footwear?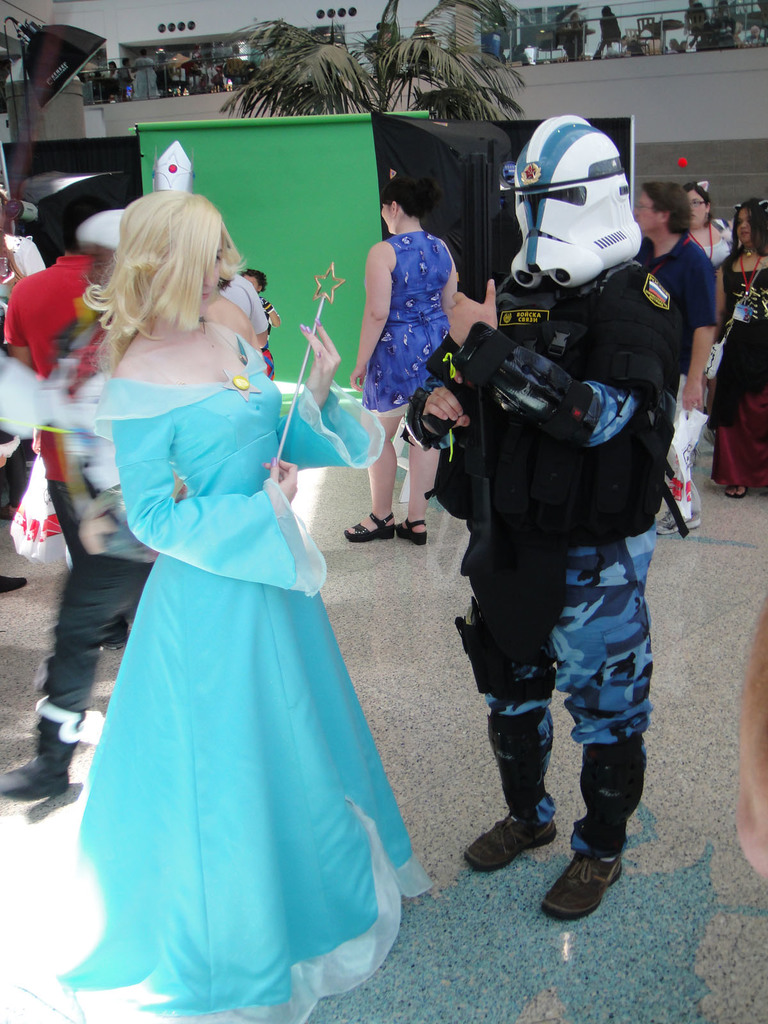
bbox=[0, 577, 29, 596]
